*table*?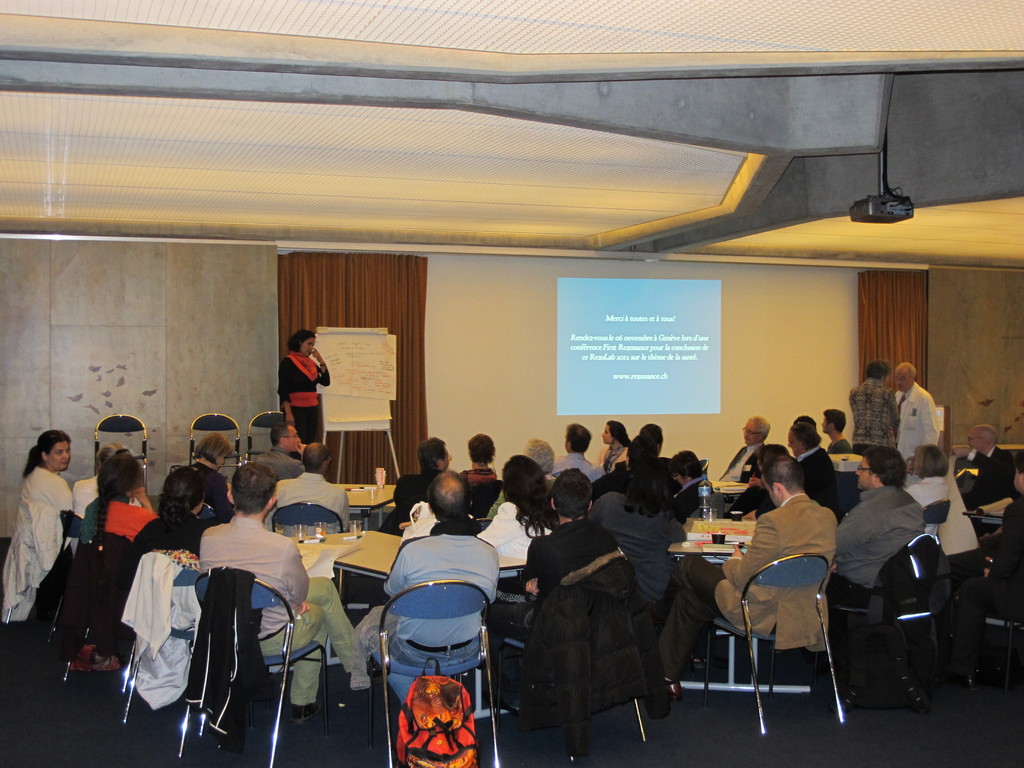
left=327, top=480, right=396, bottom=533
